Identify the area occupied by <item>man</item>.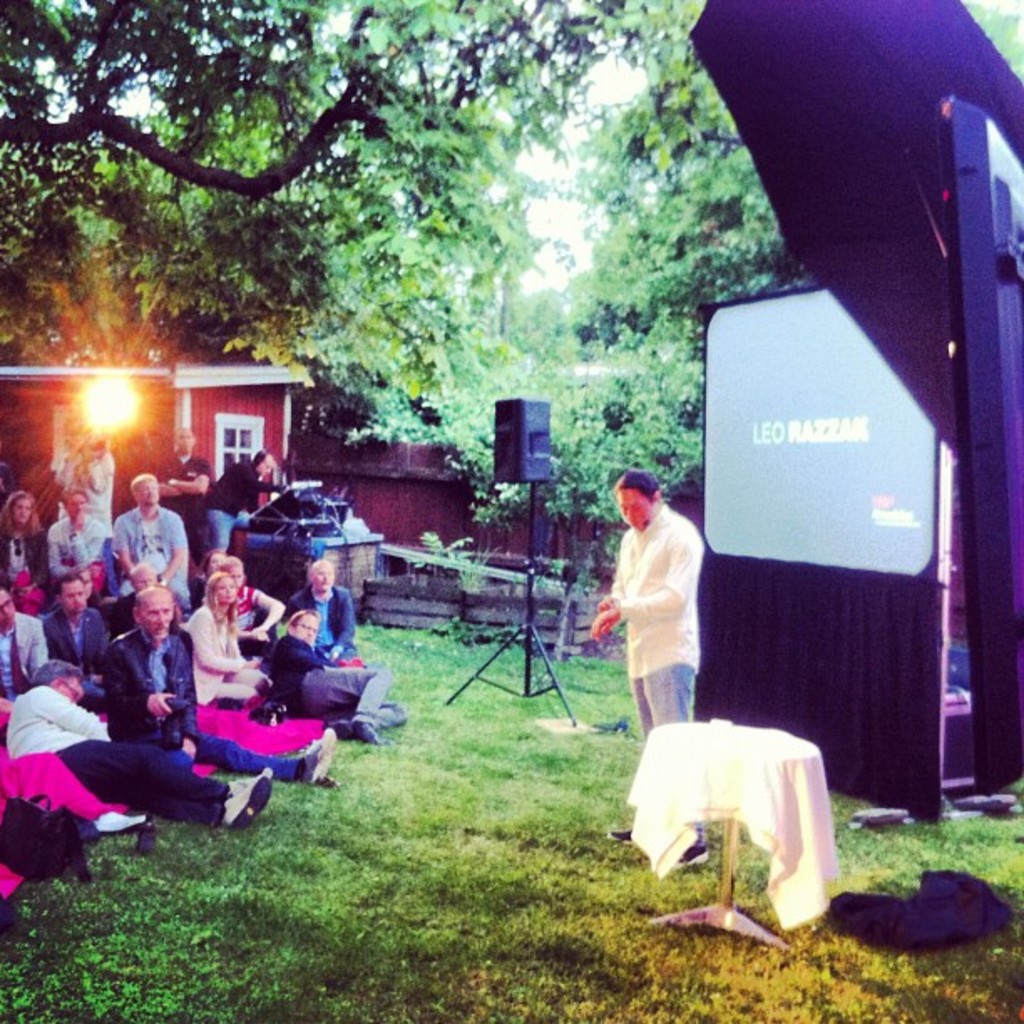
Area: detection(286, 556, 360, 656).
